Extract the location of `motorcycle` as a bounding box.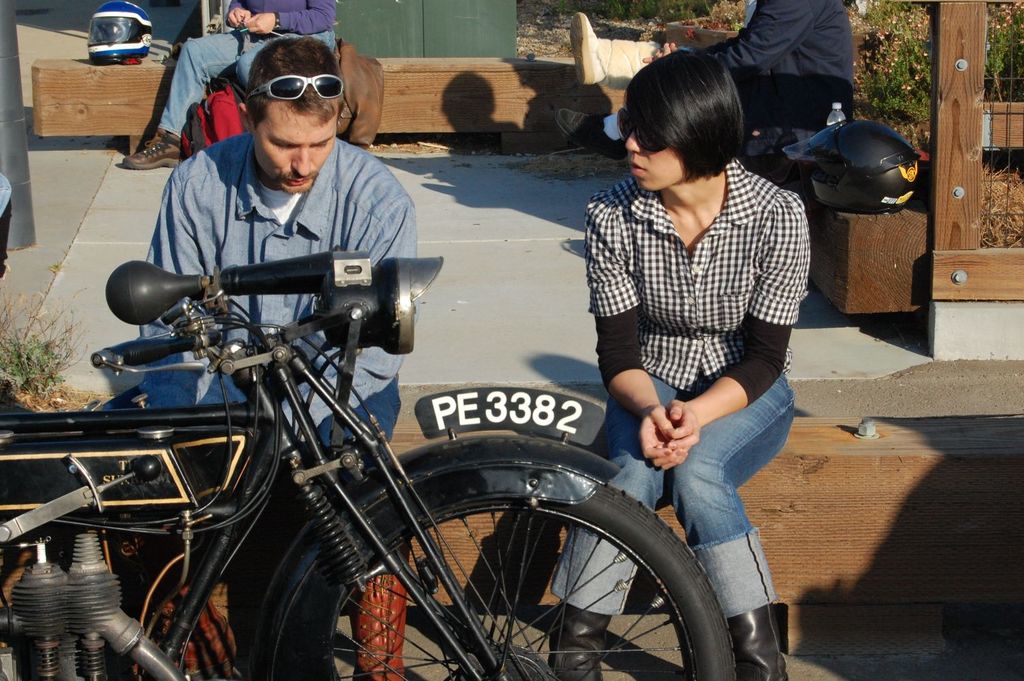
(0,252,736,680).
